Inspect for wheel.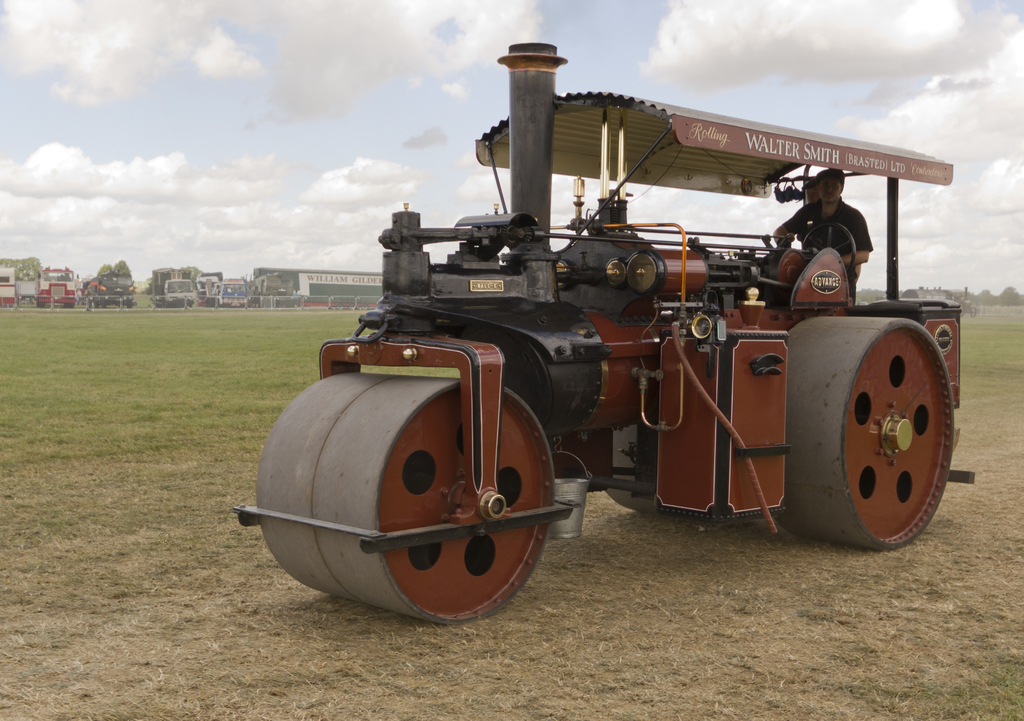
Inspection: bbox=(833, 326, 957, 537).
